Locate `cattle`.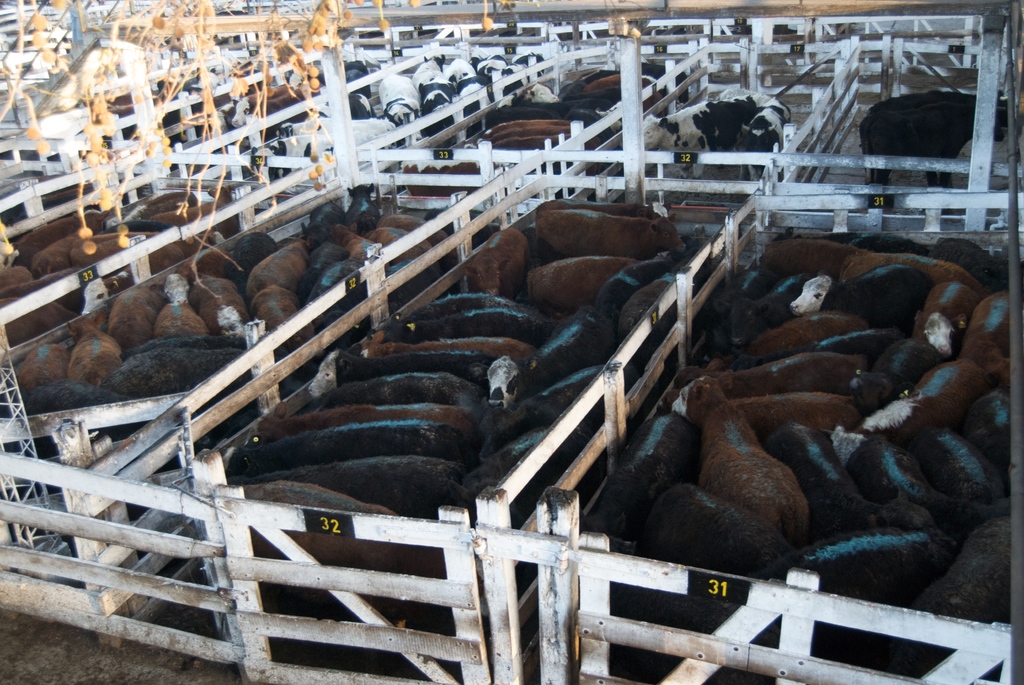
Bounding box: [x1=297, y1=371, x2=488, y2=411].
